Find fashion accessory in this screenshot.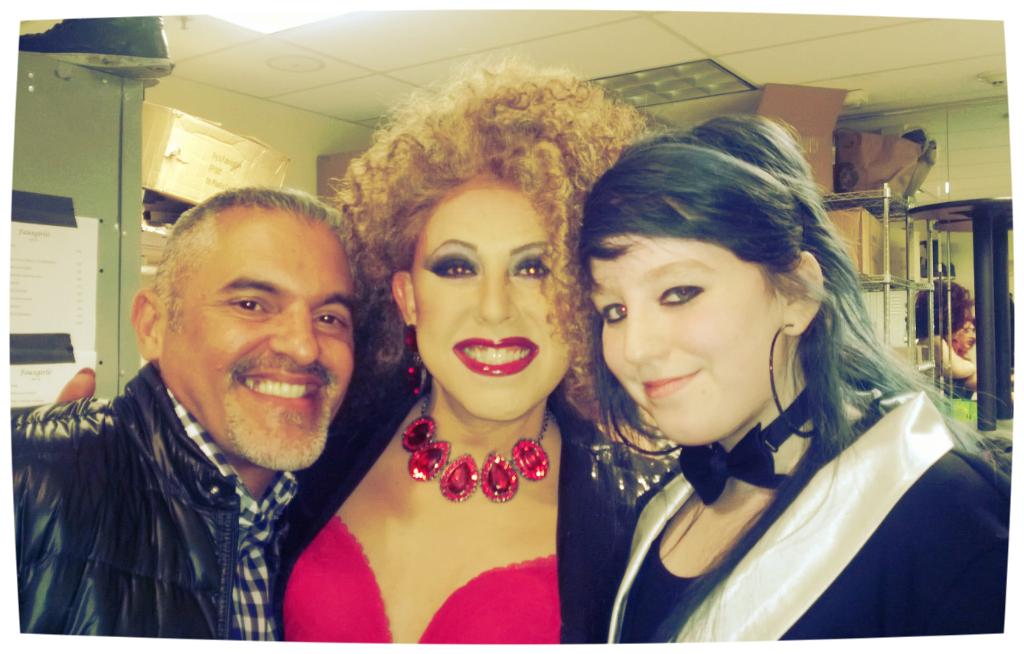
The bounding box for fashion accessory is rect(396, 387, 559, 502).
